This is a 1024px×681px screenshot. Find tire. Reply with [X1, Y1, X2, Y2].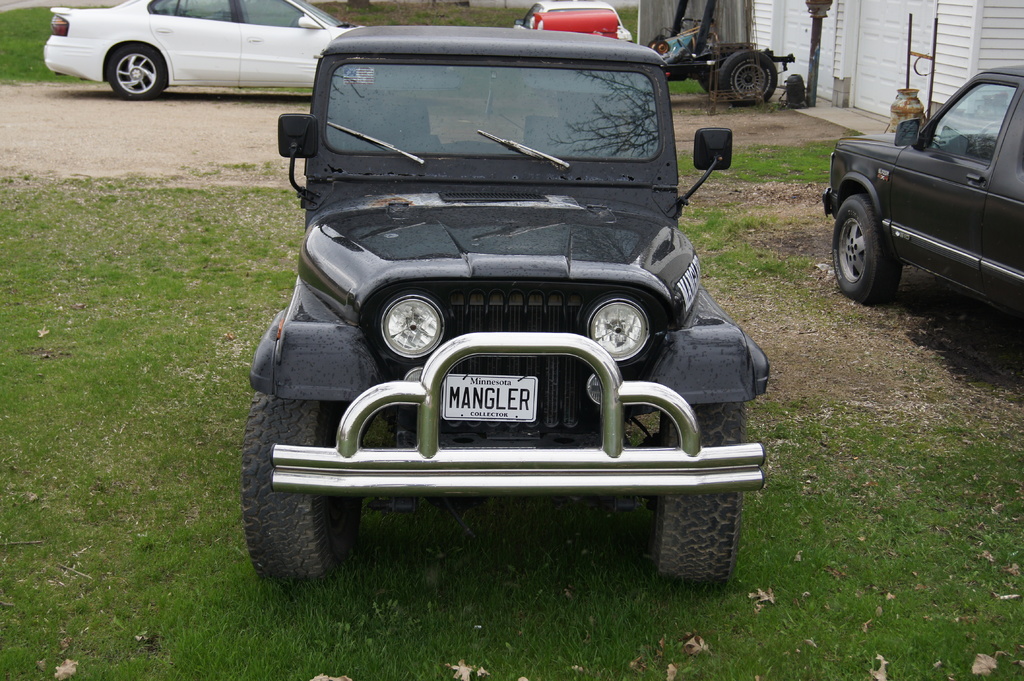
[828, 194, 902, 296].
